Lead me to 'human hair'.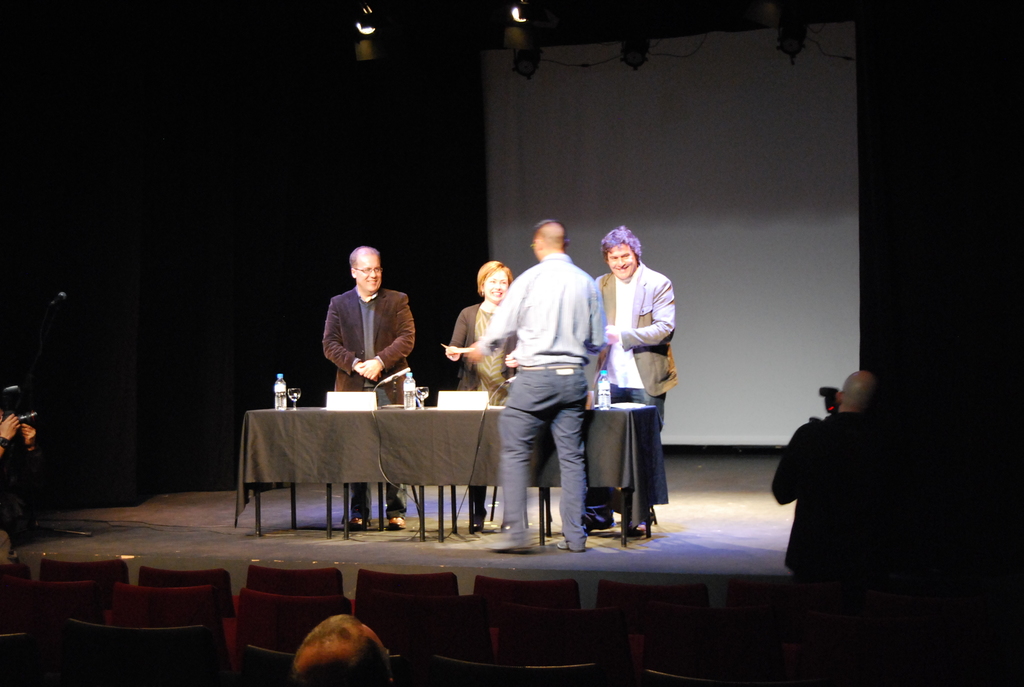
Lead to rect(350, 247, 382, 276).
